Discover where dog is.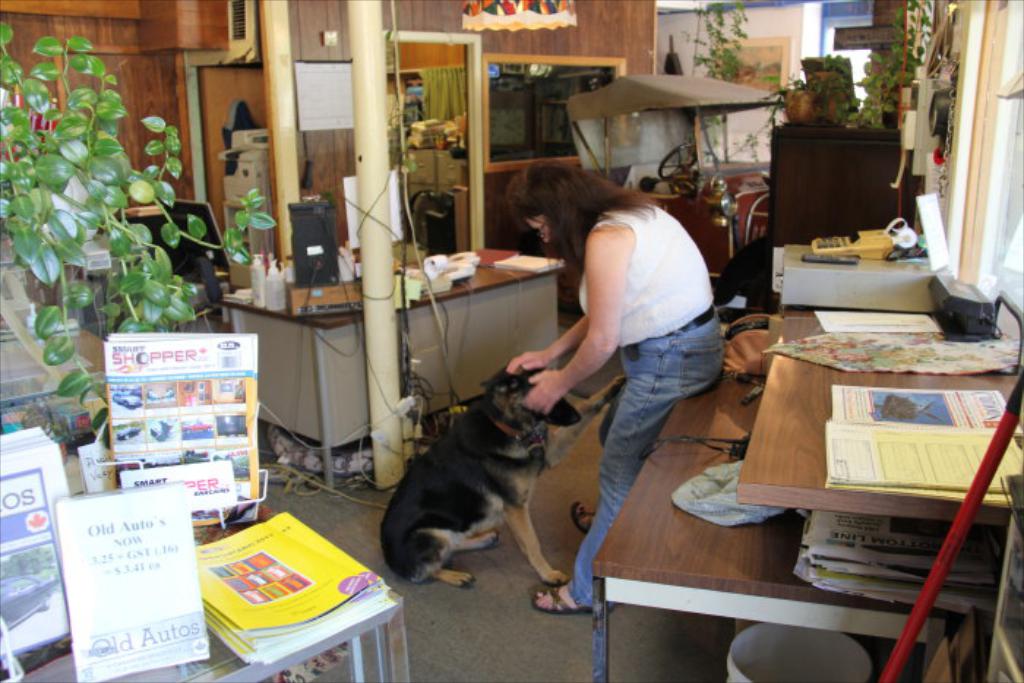
Discovered at bbox=[377, 360, 588, 585].
